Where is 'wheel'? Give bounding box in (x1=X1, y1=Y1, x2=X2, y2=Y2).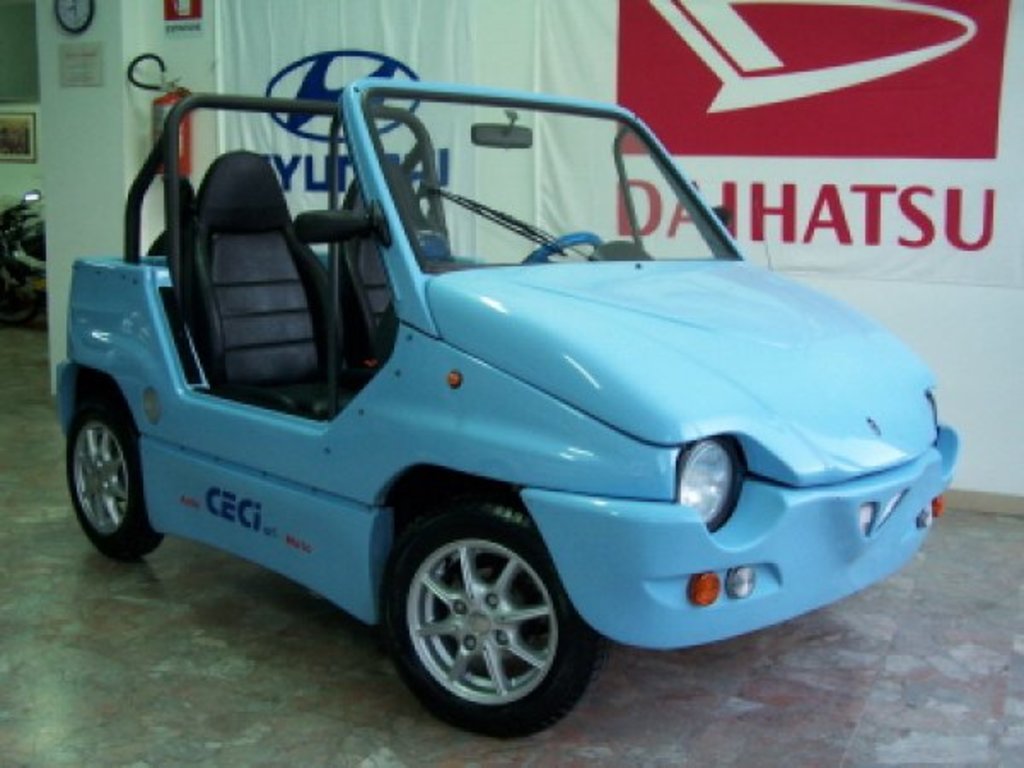
(x1=522, y1=232, x2=601, y2=263).
